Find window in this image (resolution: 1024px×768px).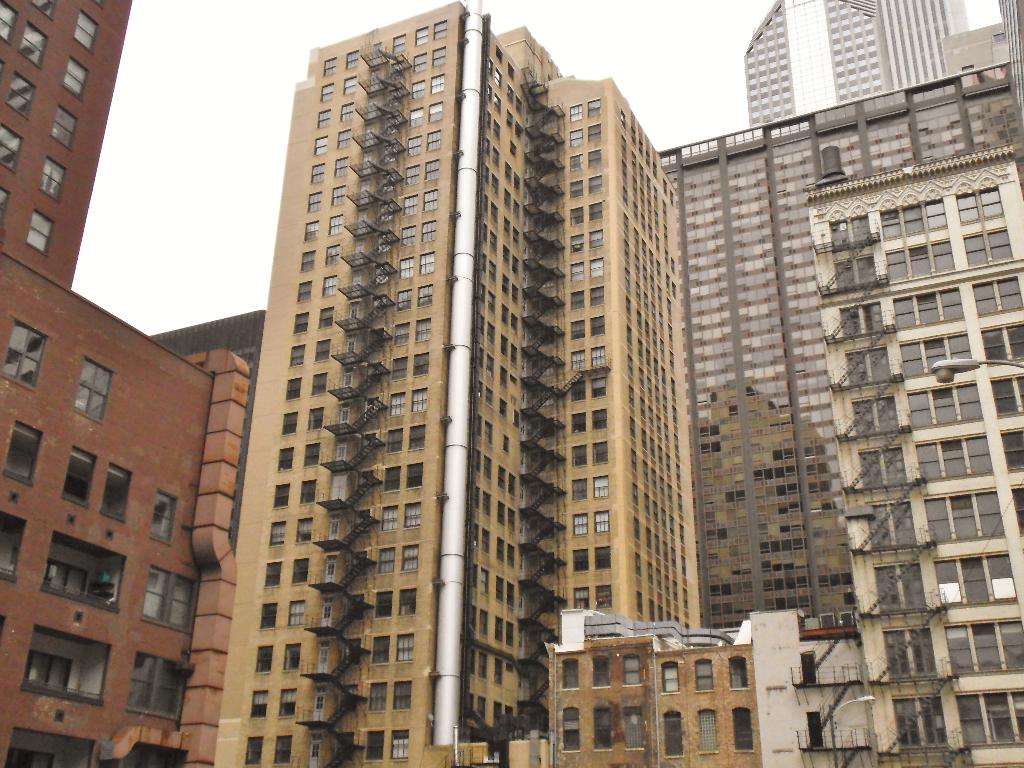
box=[373, 596, 396, 622].
